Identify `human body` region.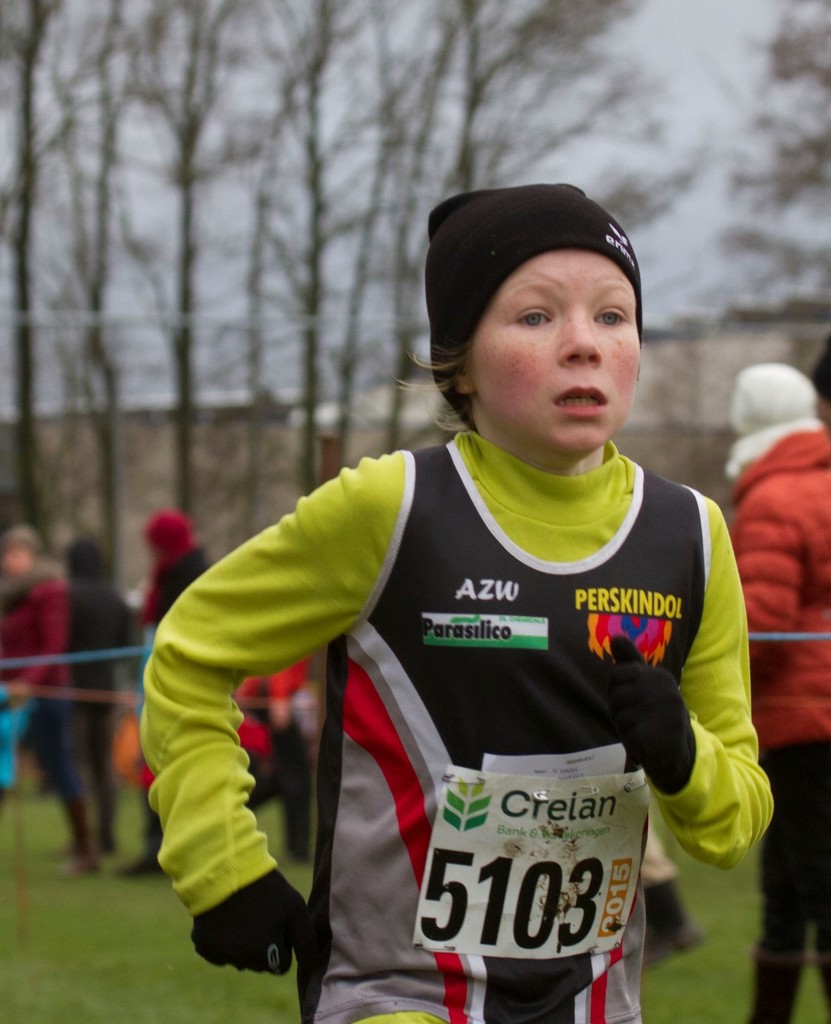
Region: (0, 567, 103, 880).
